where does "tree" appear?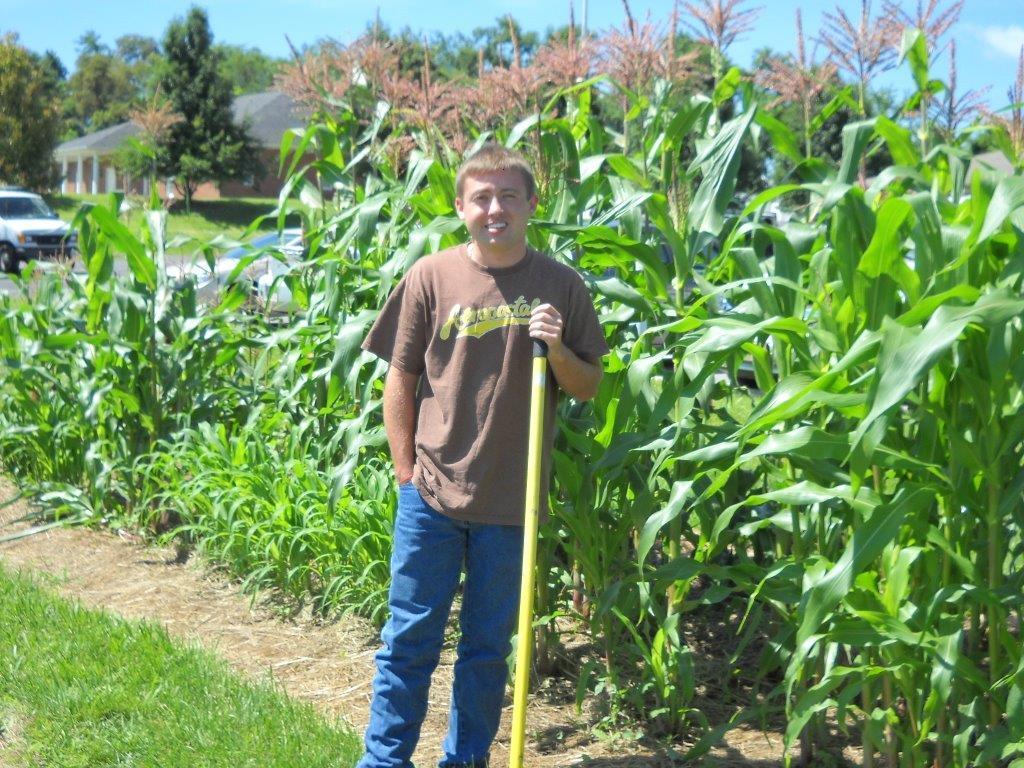
Appears at 0, 25, 68, 195.
